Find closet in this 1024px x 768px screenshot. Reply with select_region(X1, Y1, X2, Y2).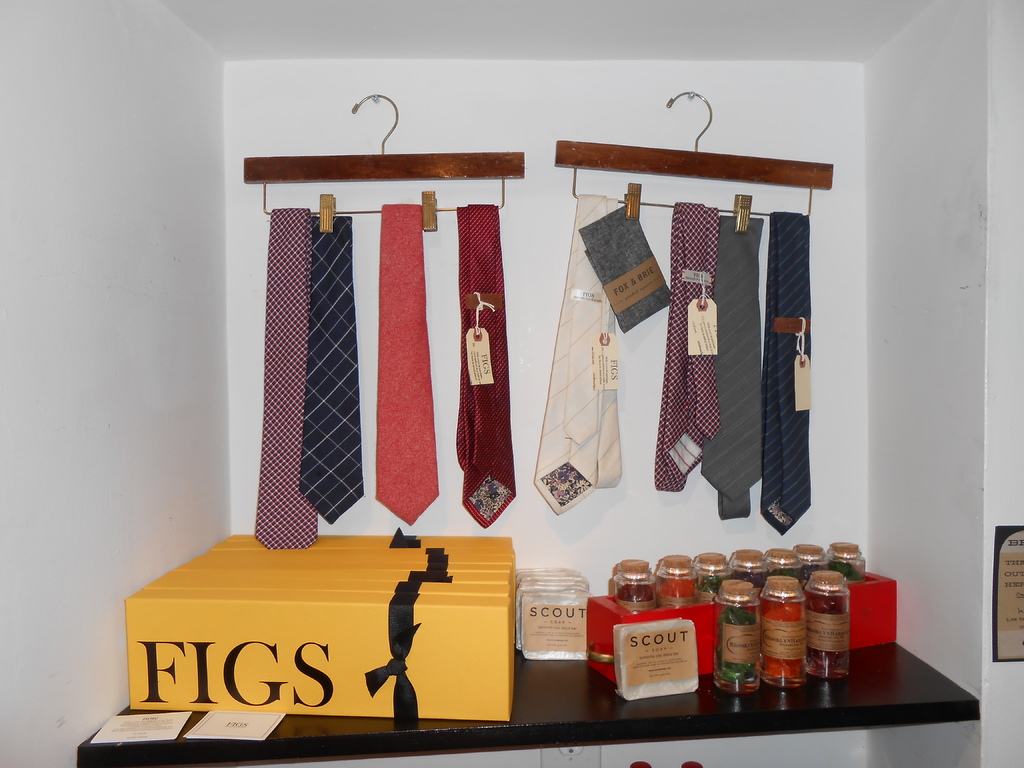
select_region(27, 72, 1023, 765).
